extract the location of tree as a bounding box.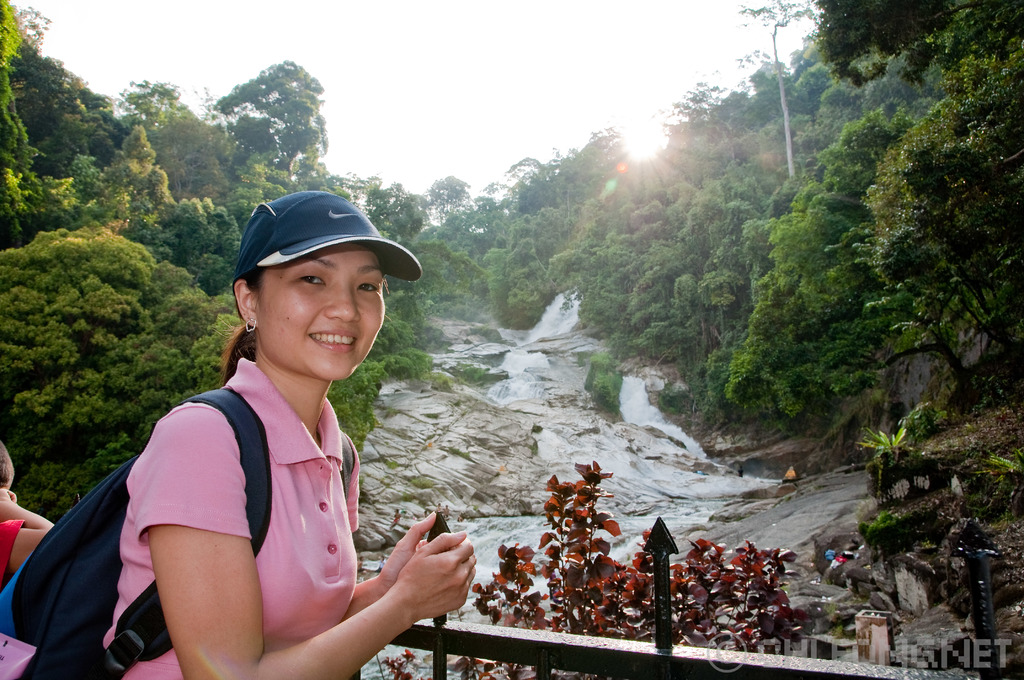
bbox(730, 0, 810, 191).
